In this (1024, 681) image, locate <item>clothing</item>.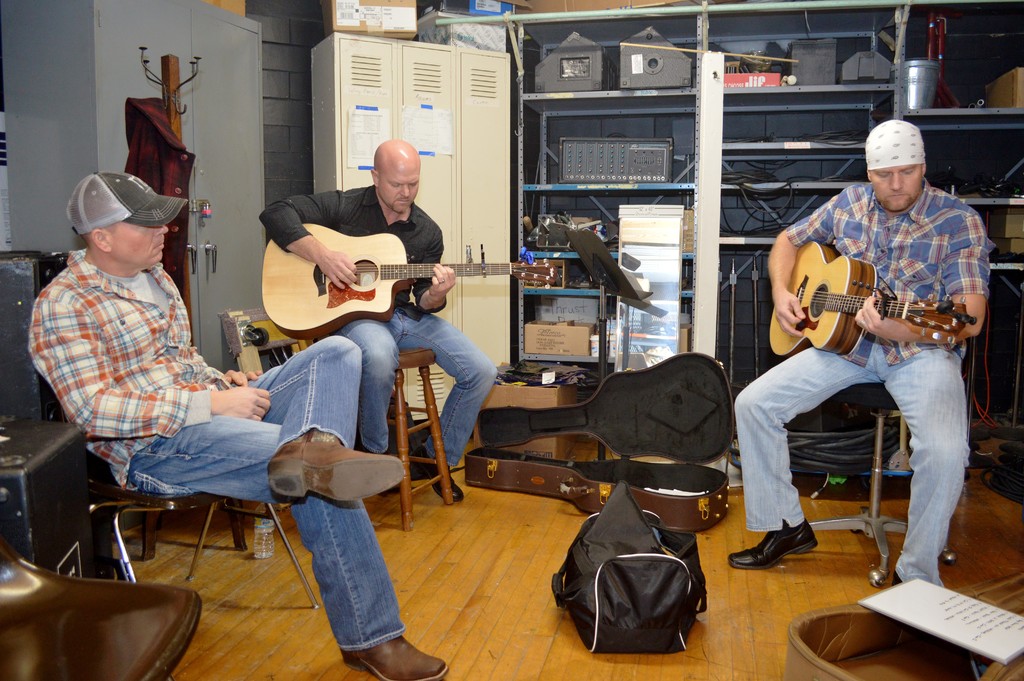
Bounding box: bbox(26, 246, 414, 653).
